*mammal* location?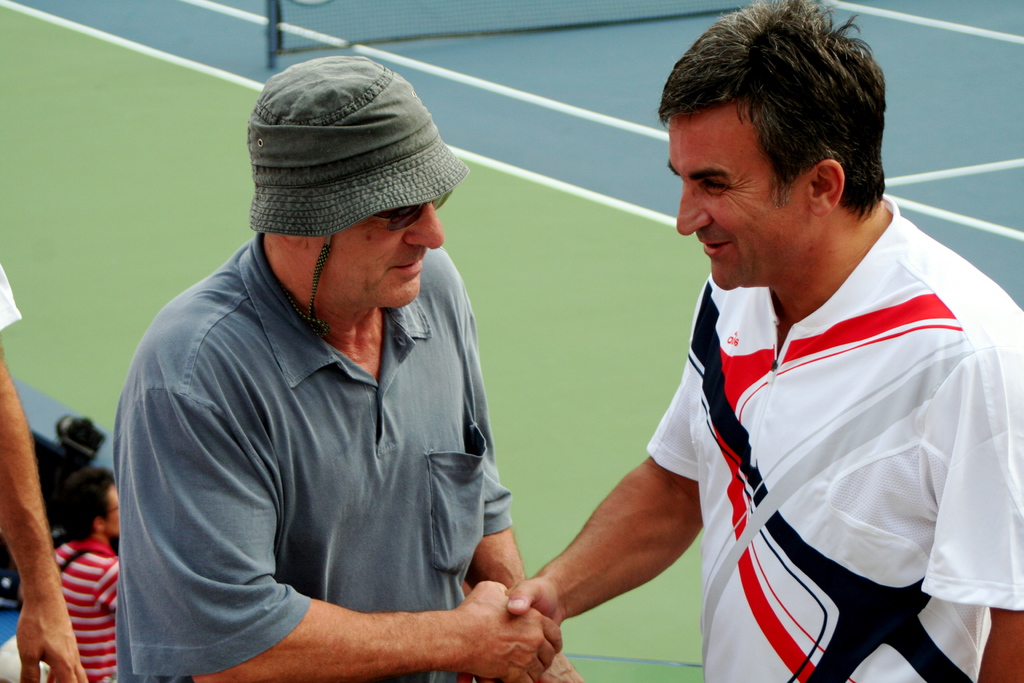
{"left": 109, "top": 52, "right": 586, "bottom": 682}
